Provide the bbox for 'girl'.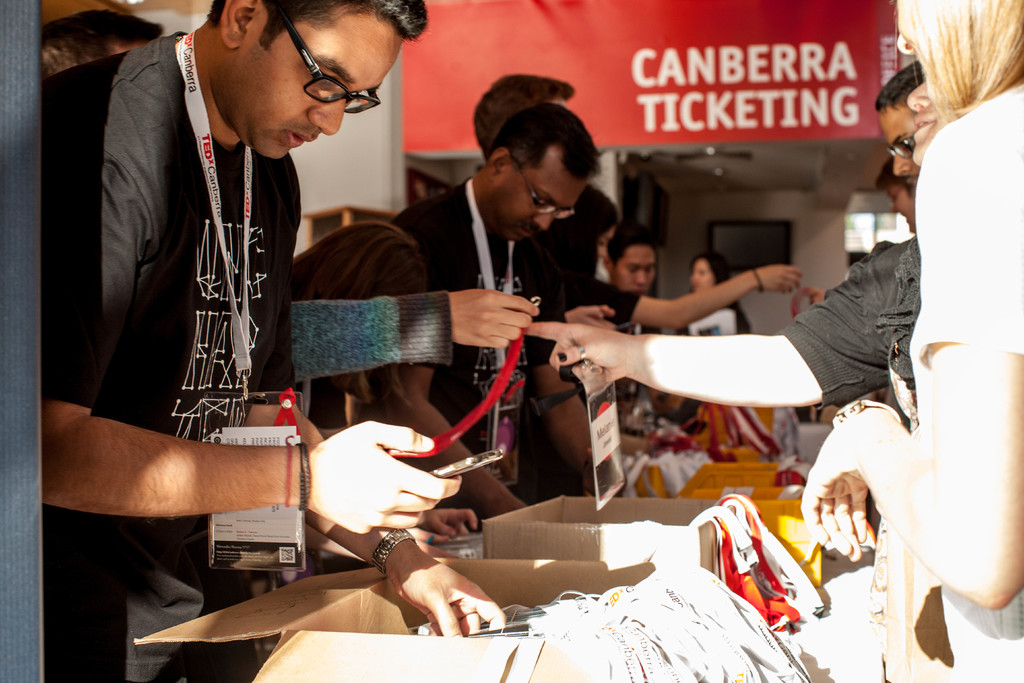
rect(672, 252, 754, 426).
